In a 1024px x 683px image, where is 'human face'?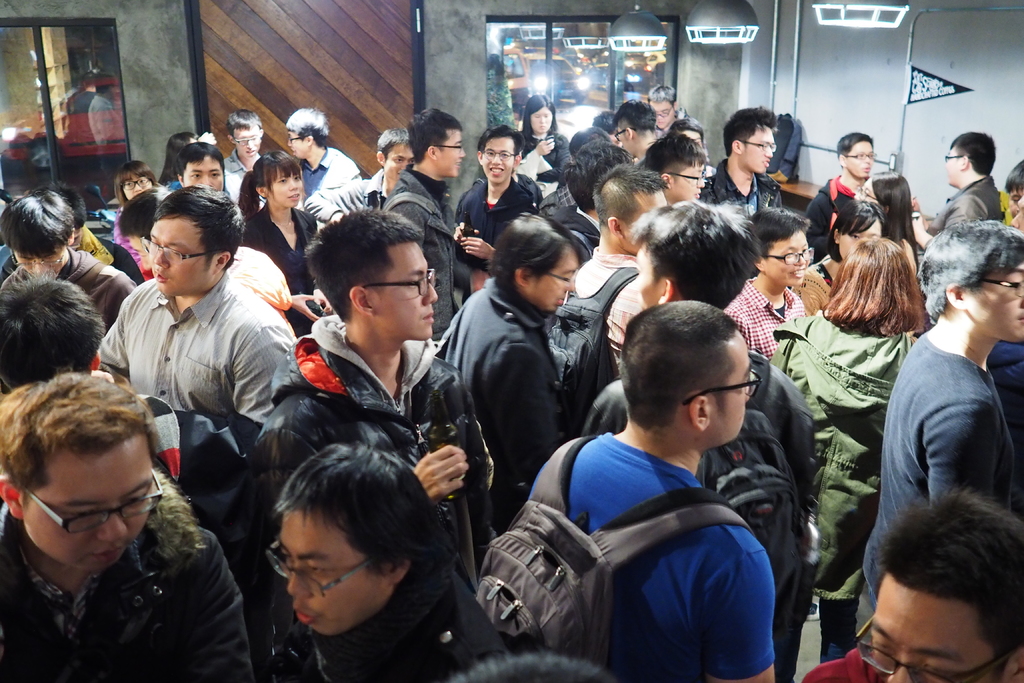
{"left": 375, "top": 242, "right": 437, "bottom": 338}.
